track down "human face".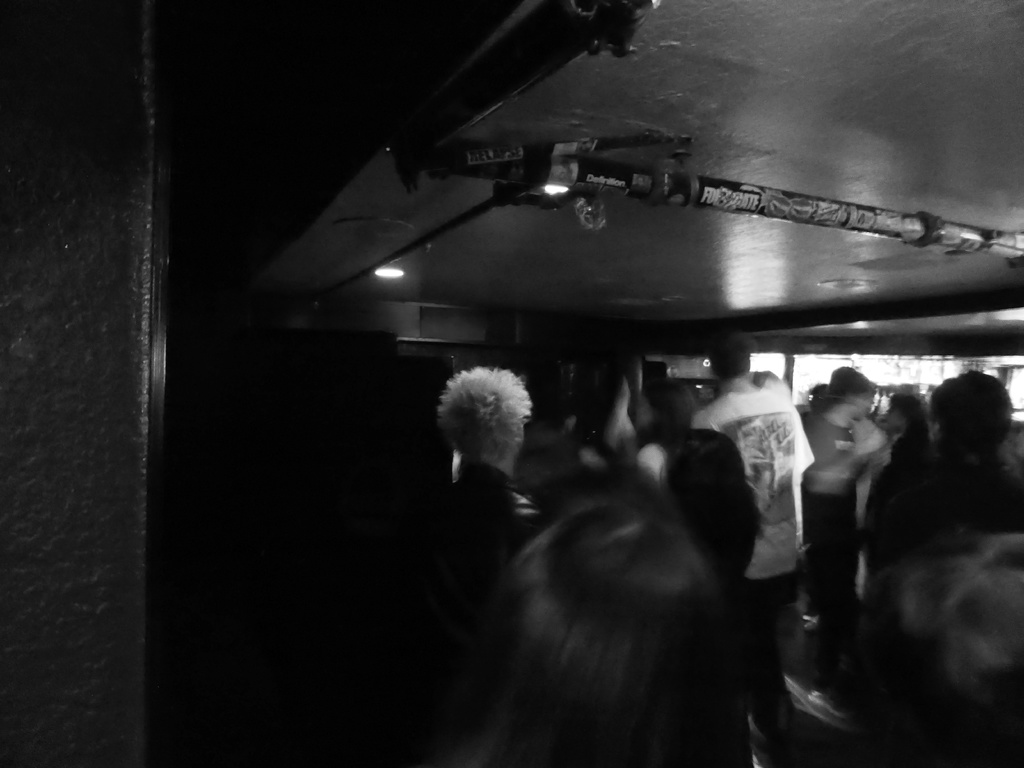
Tracked to x1=856, y1=391, x2=873, y2=424.
